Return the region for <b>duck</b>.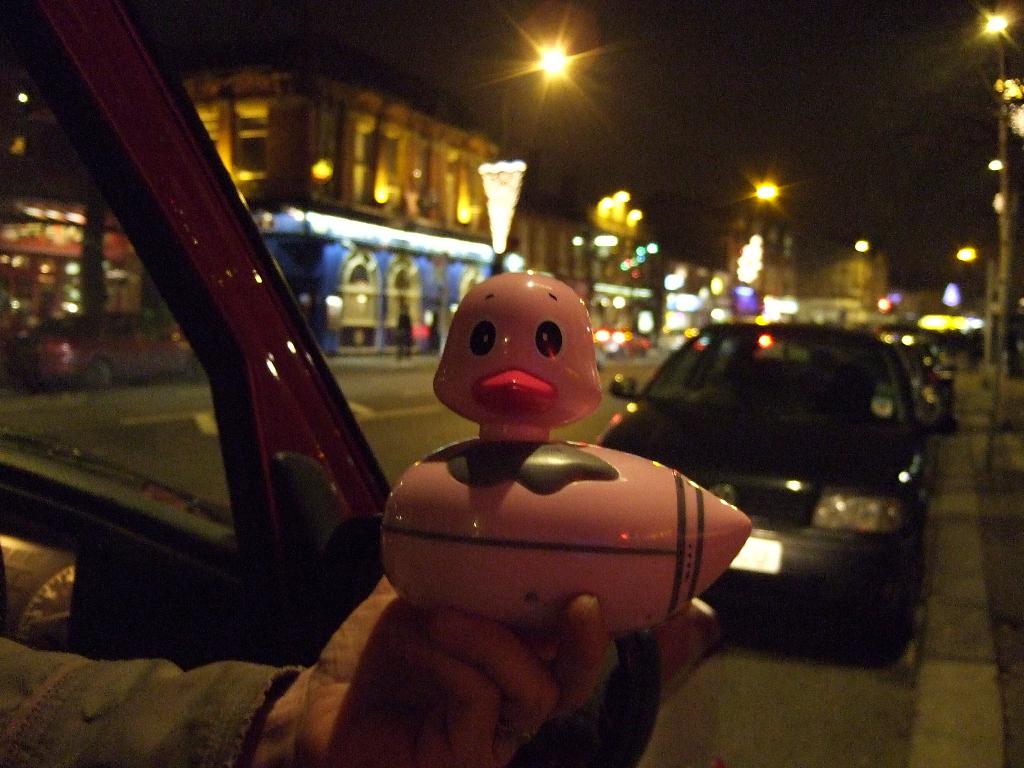
x1=371 y1=287 x2=725 y2=636.
